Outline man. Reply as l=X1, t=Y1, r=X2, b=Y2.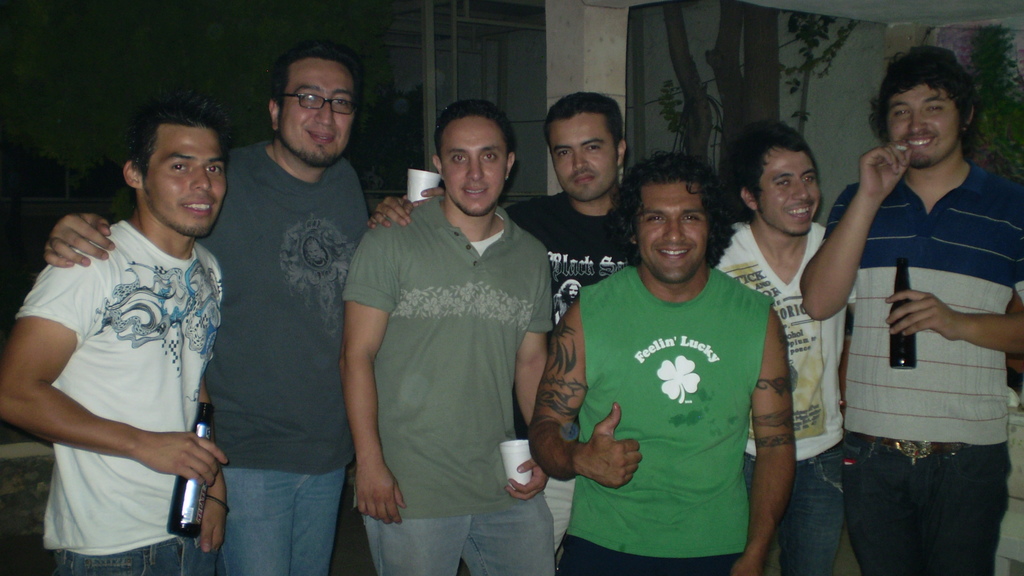
l=369, t=91, r=630, b=556.
